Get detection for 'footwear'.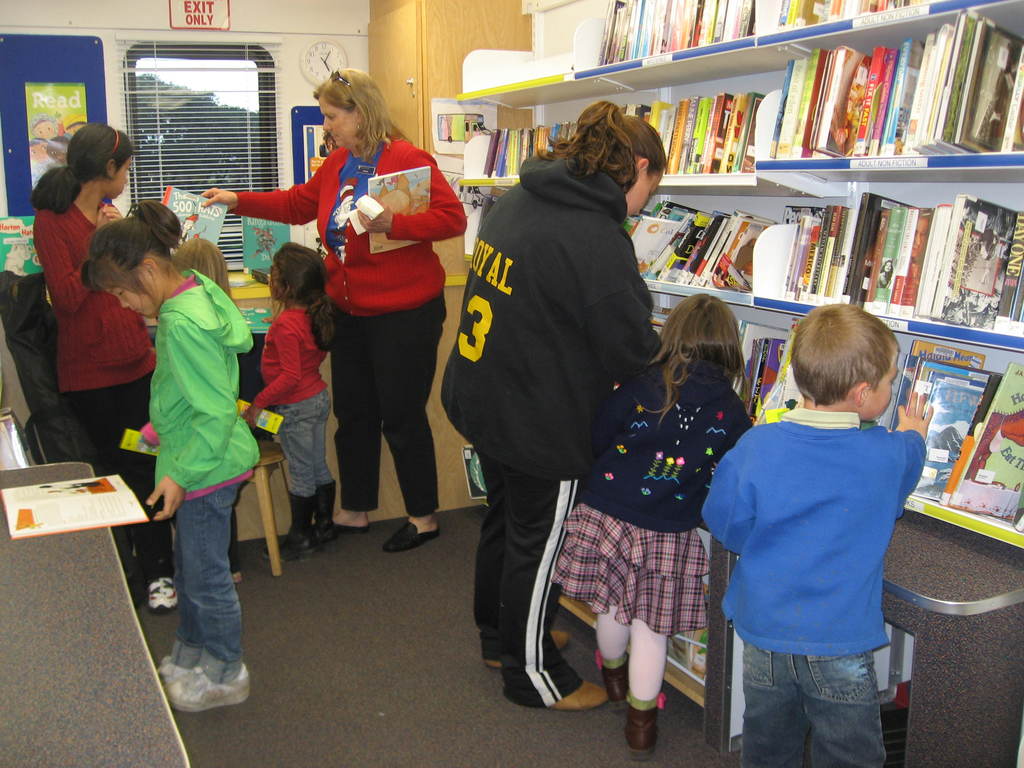
Detection: box(334, 522, 371, 533).
